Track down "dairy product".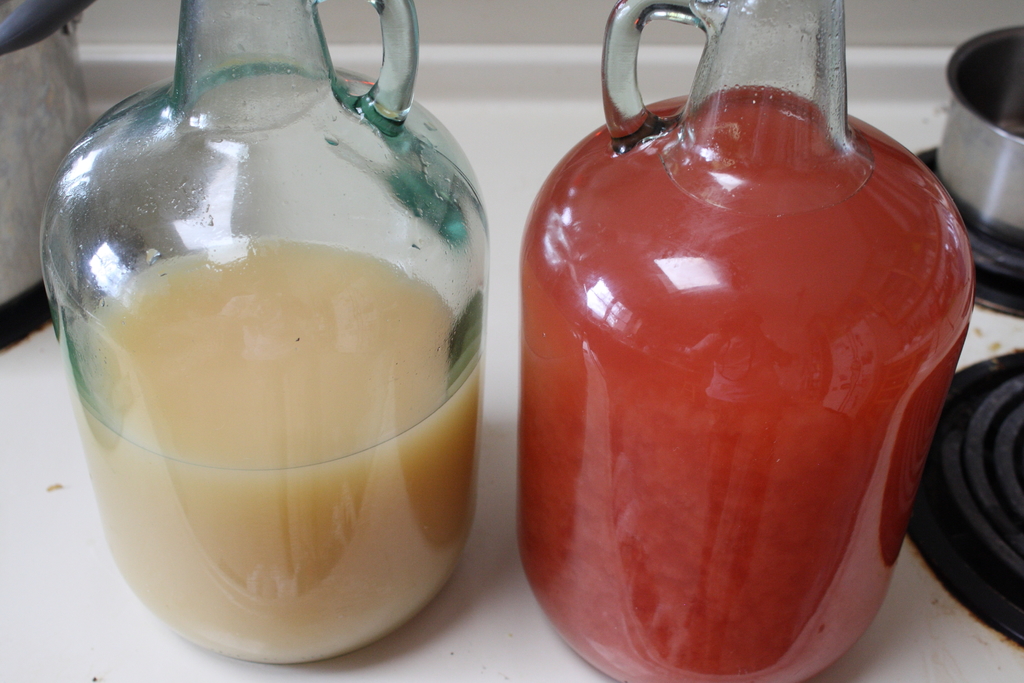
Tracked to 79,243,493,657.
